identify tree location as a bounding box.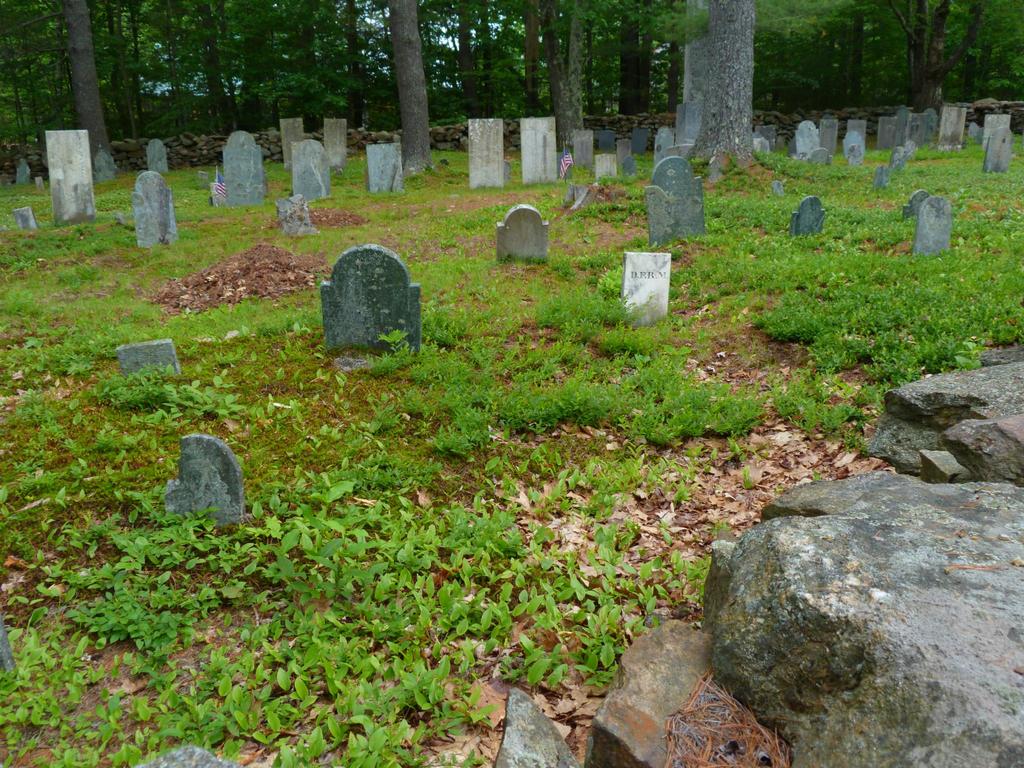
box(50, 0, 100, 170).
